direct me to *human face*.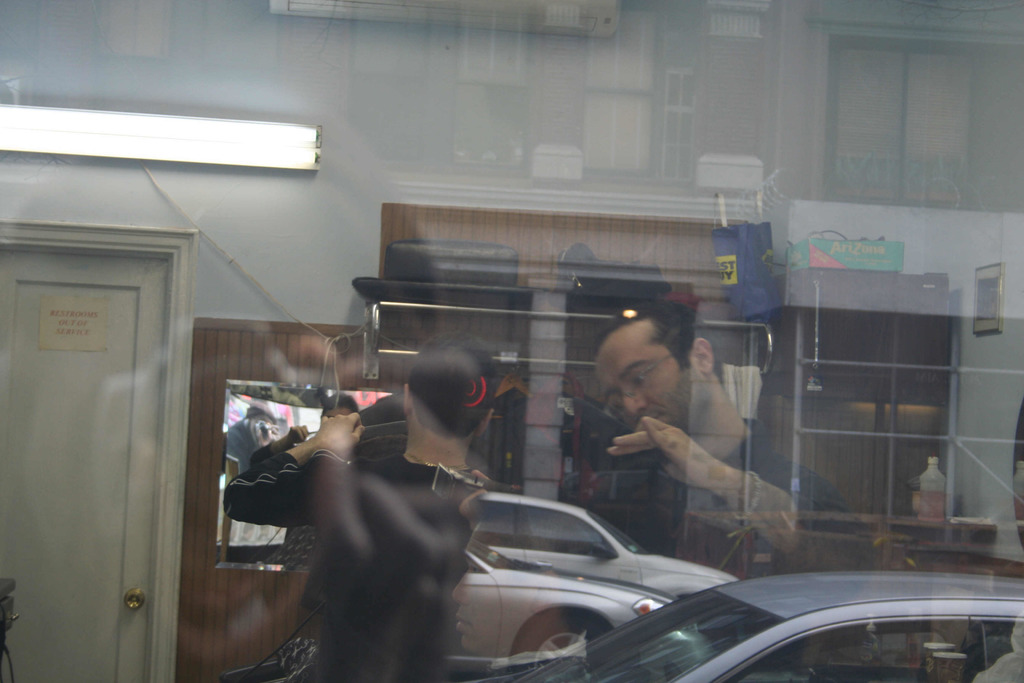
Direction: 588, 323, 701, 435.
